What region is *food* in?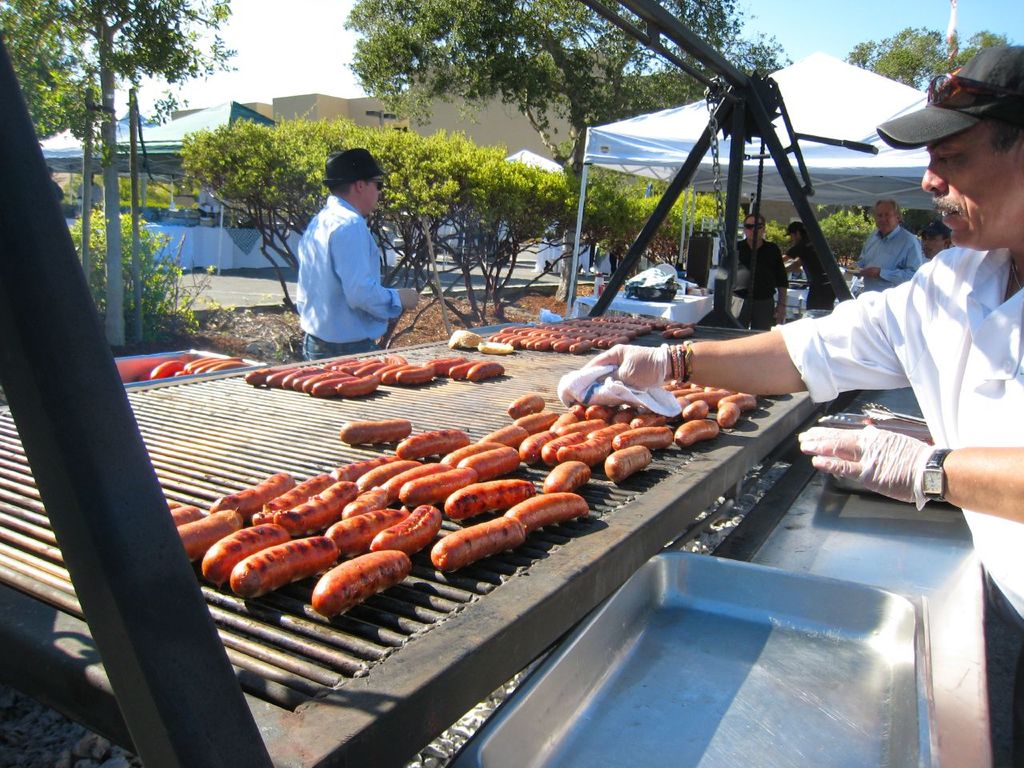
310/550/414/618.
